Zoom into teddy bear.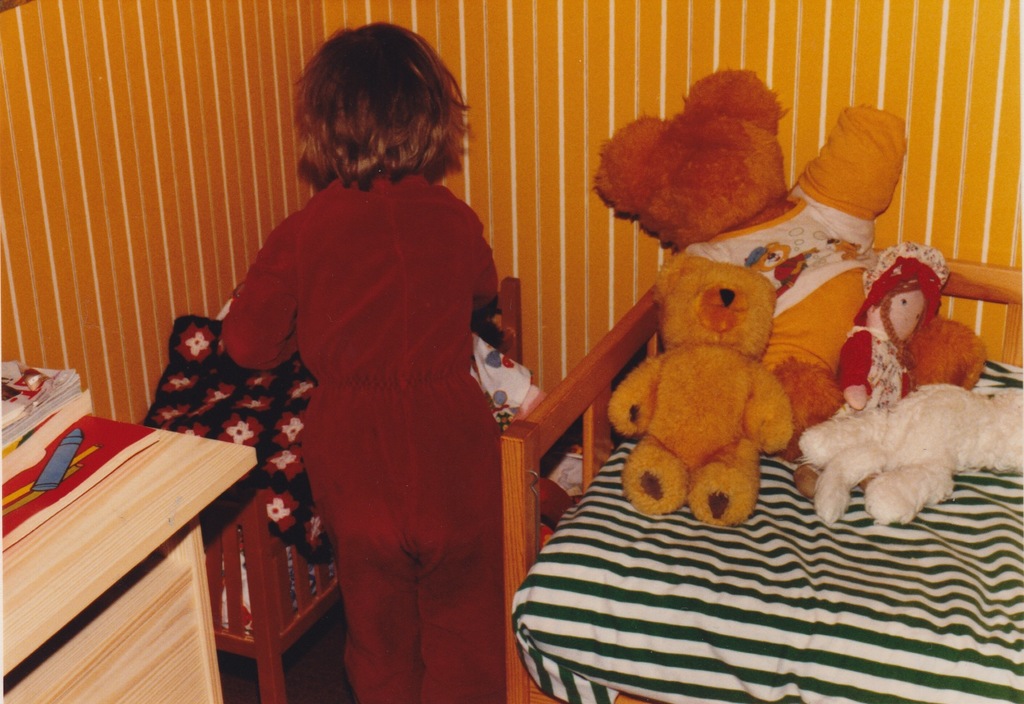
Zoom target: bbox=[608, 252, 794, 530].
